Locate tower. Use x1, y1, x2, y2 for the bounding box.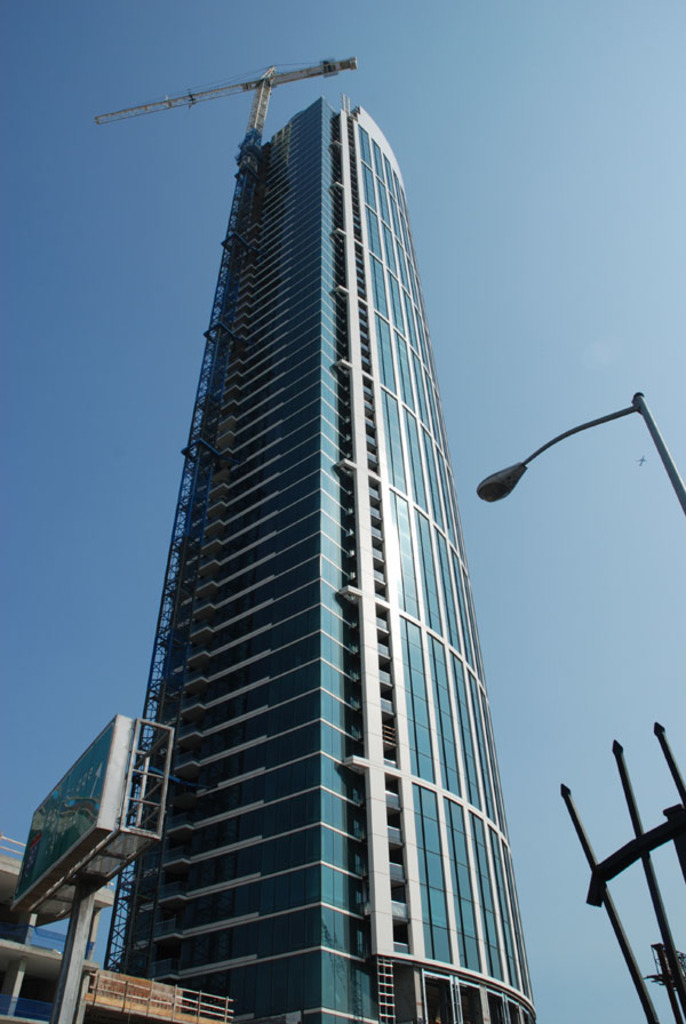
39, 45, 559, 990.
